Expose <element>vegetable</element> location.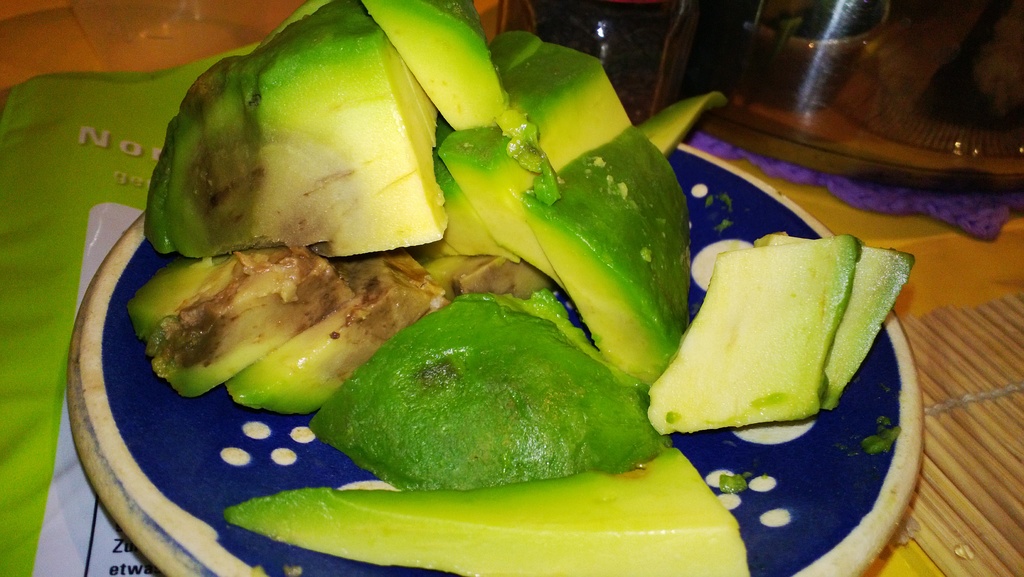
Exposed at [x1=333, y1=285, x2=645, y2=482].
